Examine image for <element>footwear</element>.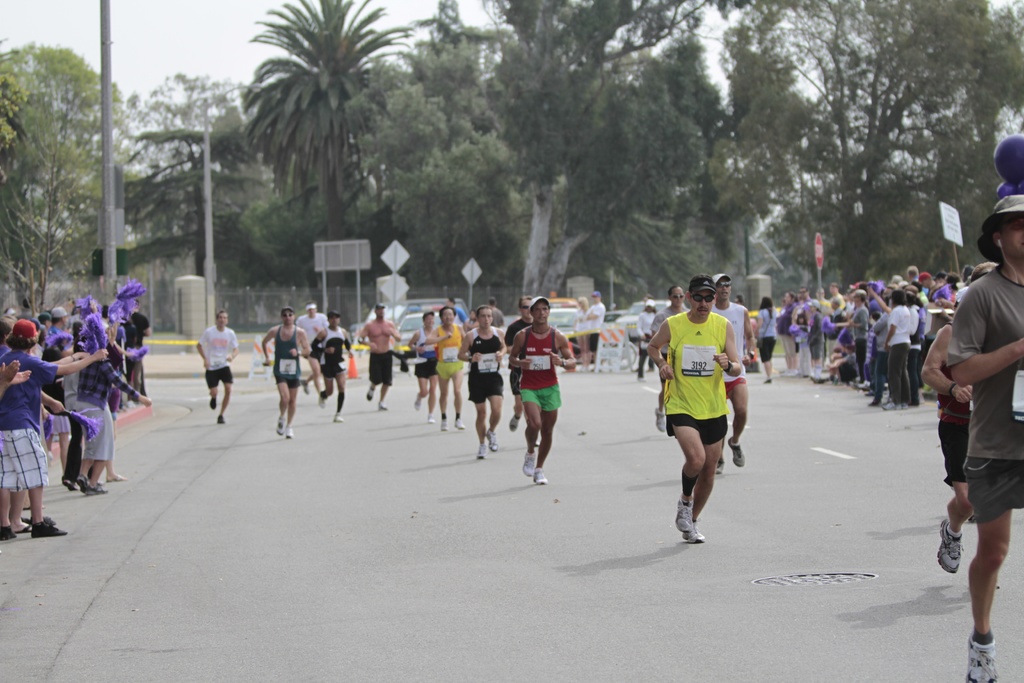
Examination result: bbox(376, 400, 387, 411).
